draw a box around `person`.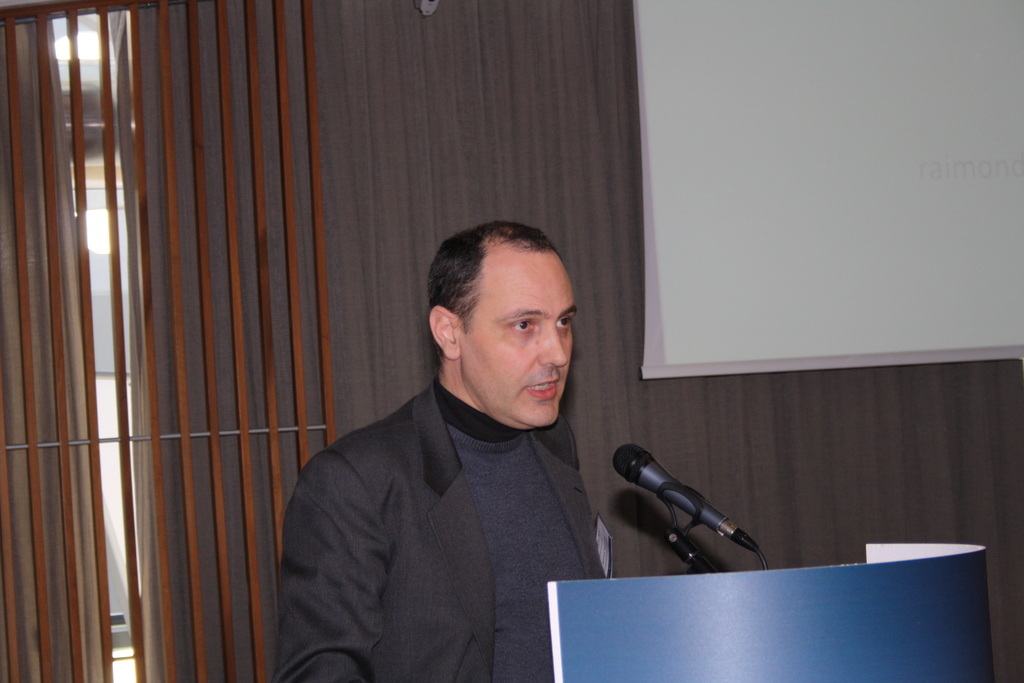
(275,220,610,682).
